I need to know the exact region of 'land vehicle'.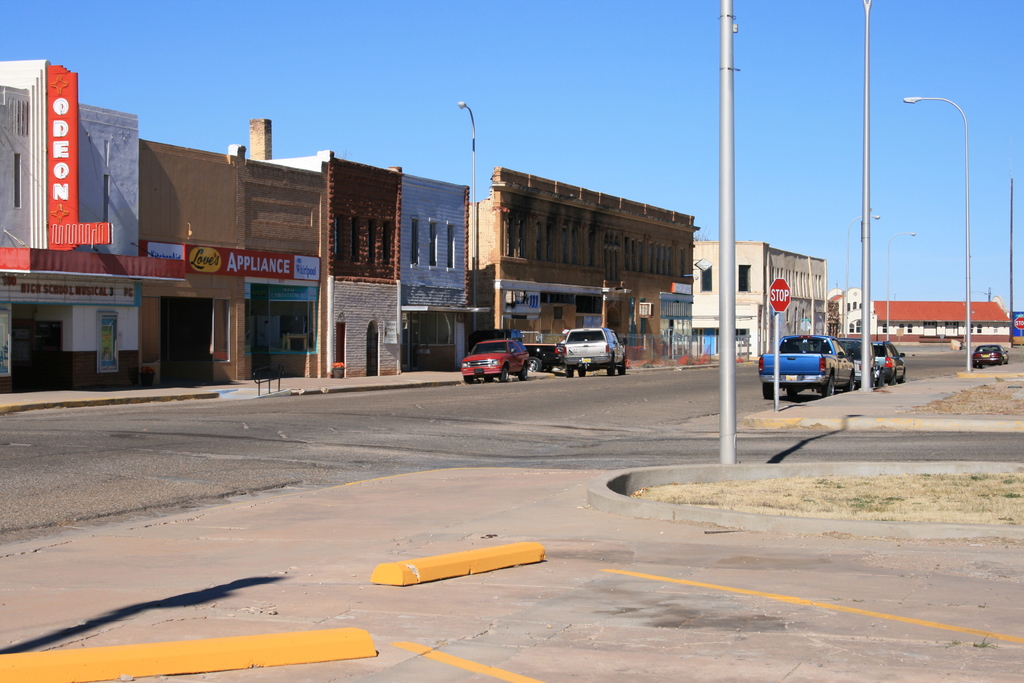
Region: x1=547 y1=318 x2=634 y2=374.
